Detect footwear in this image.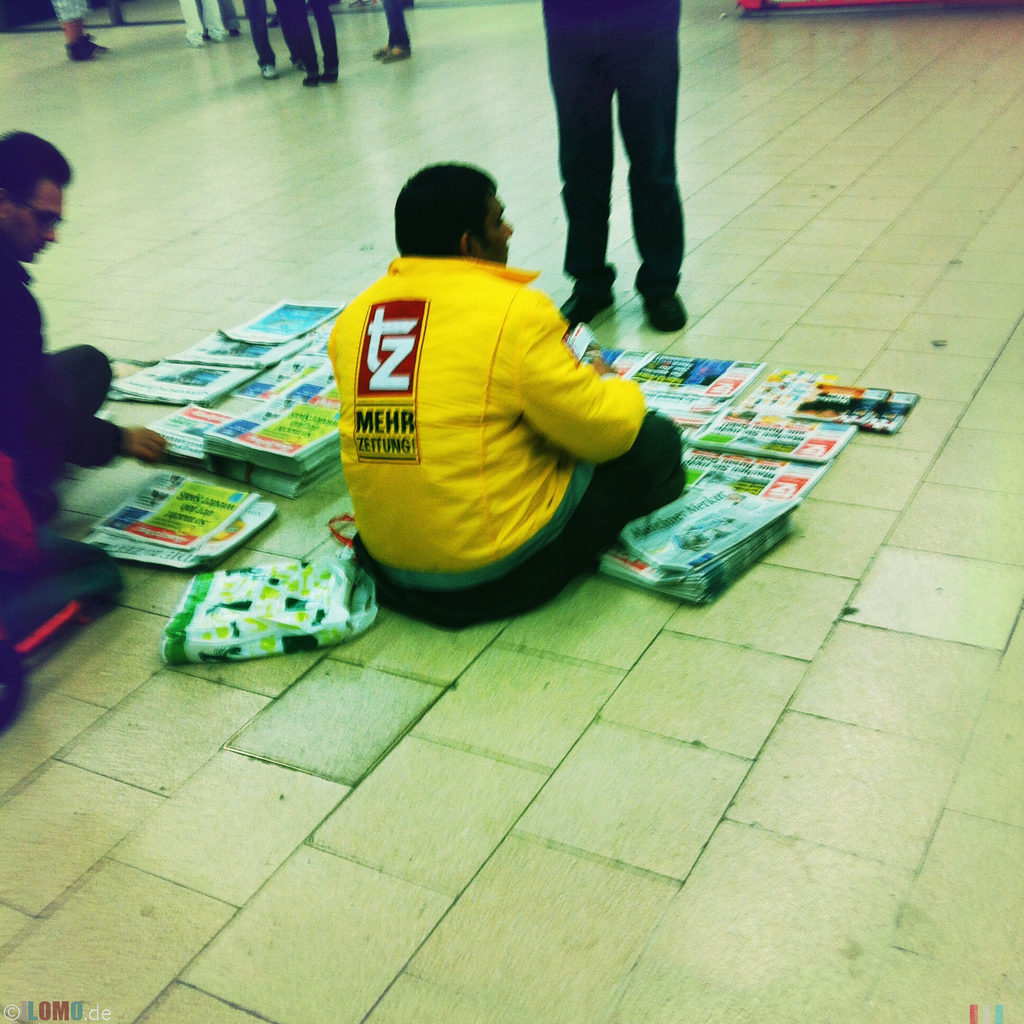
Detection: bbox(294, 65, 326, 92).
